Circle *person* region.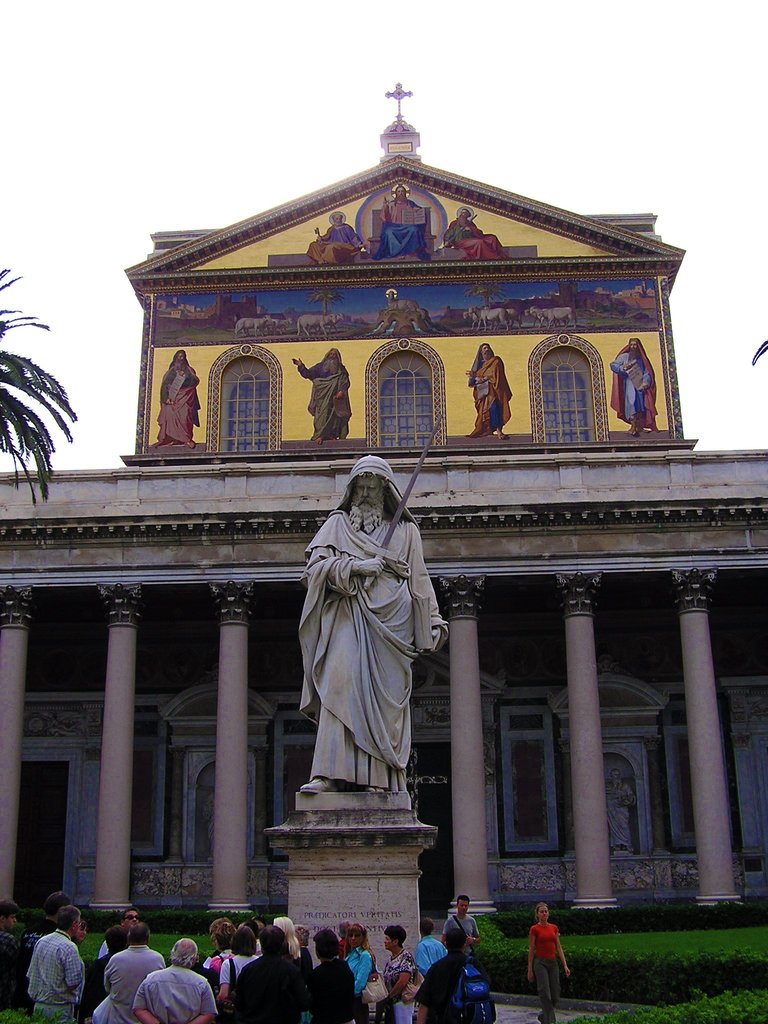
Region: (610,337,657,436).
